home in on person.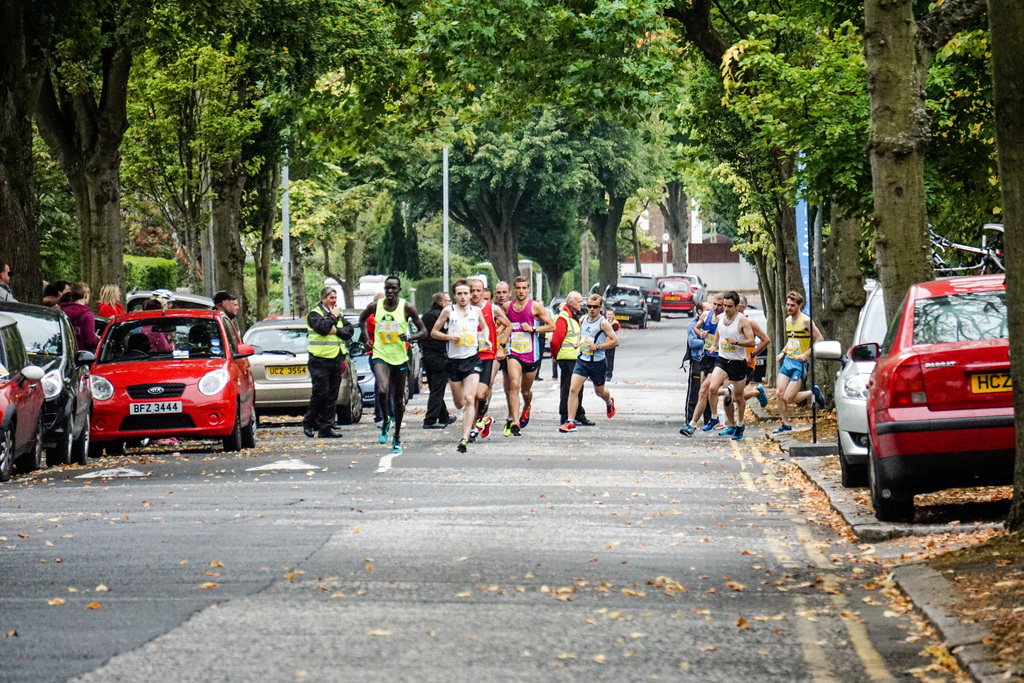
Homed in at x1=428, y1=281, x2=490, y2=450.
